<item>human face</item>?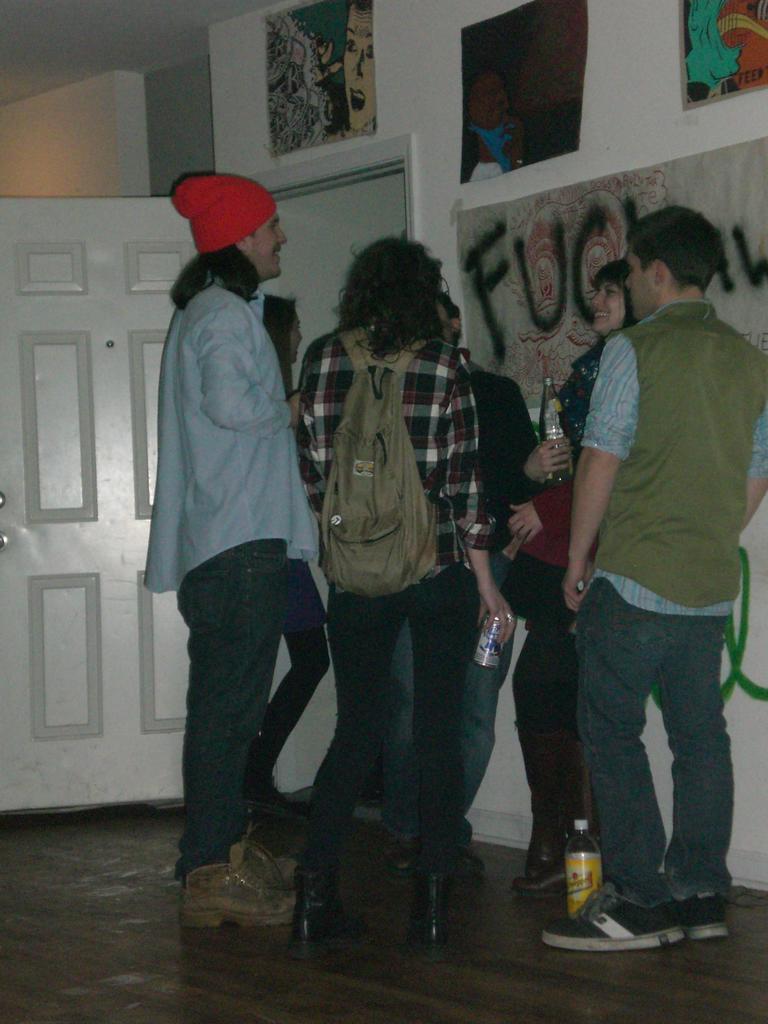
left=241, top=213, right=280, bottom=279
